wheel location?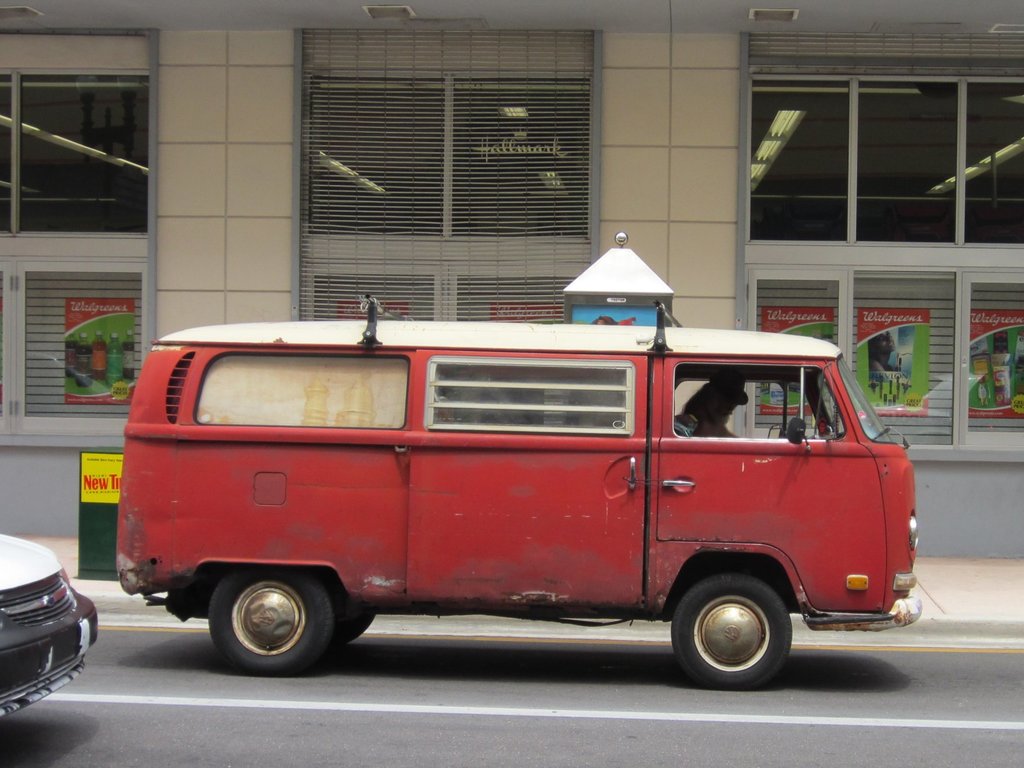
206 572 334 671
